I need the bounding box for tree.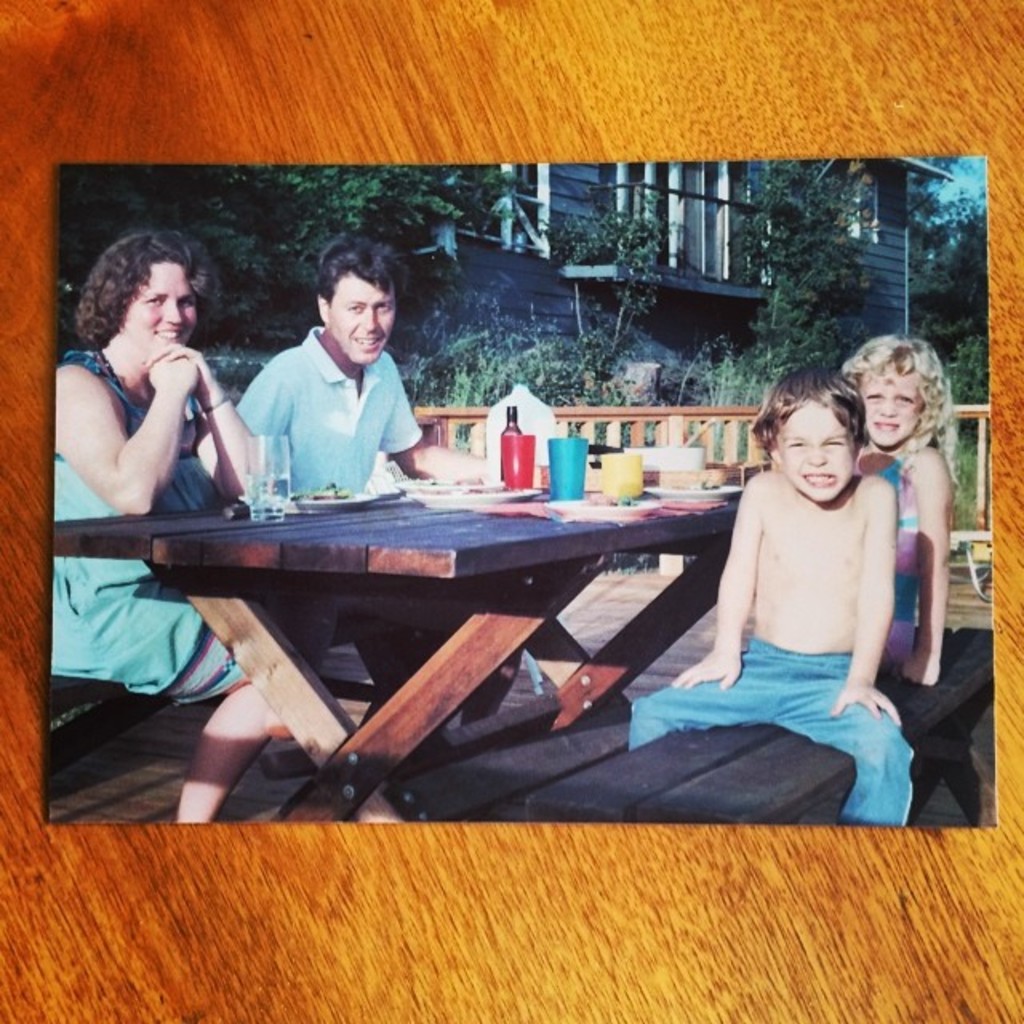
Here it is: 509/206/709/392.
